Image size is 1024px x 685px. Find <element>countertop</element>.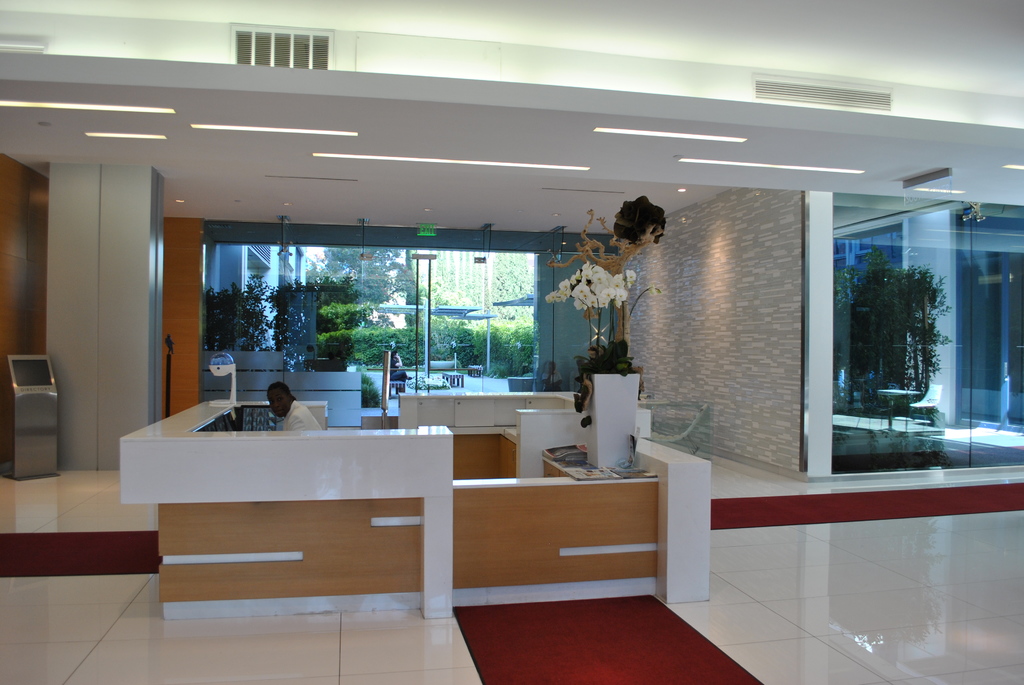
<bbox>453, 450, 658, 491</bbox>.
